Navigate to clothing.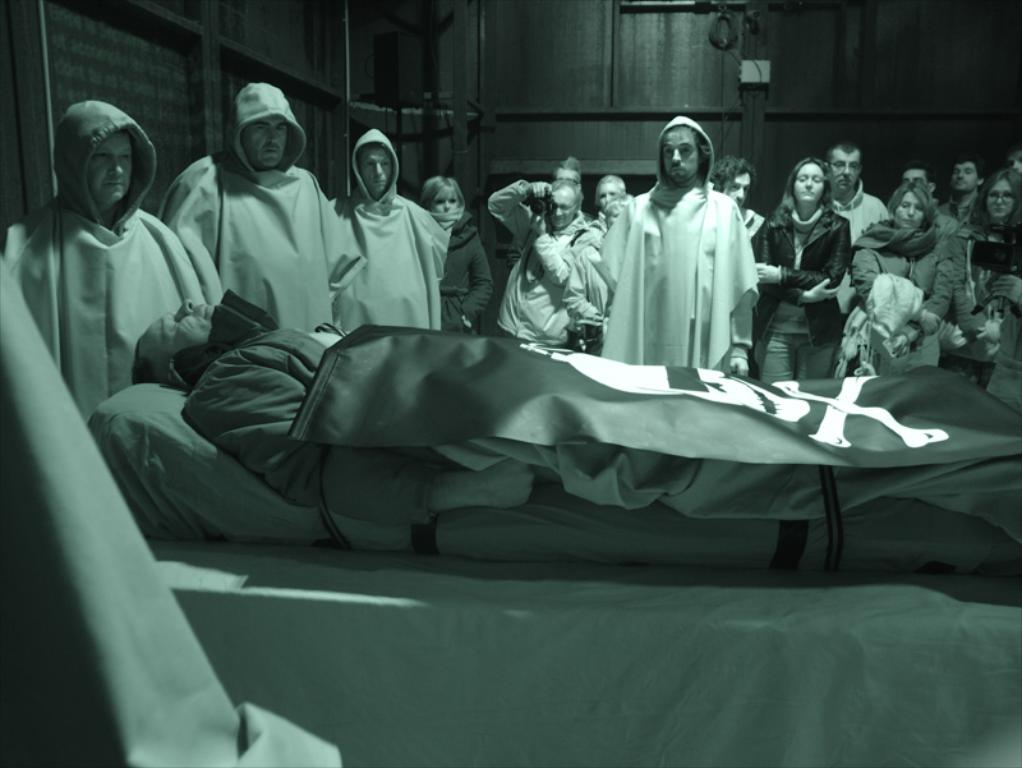
Navigation target: {"x1": 0, "y1": 100, "x2": 198, "y2": 426}.
